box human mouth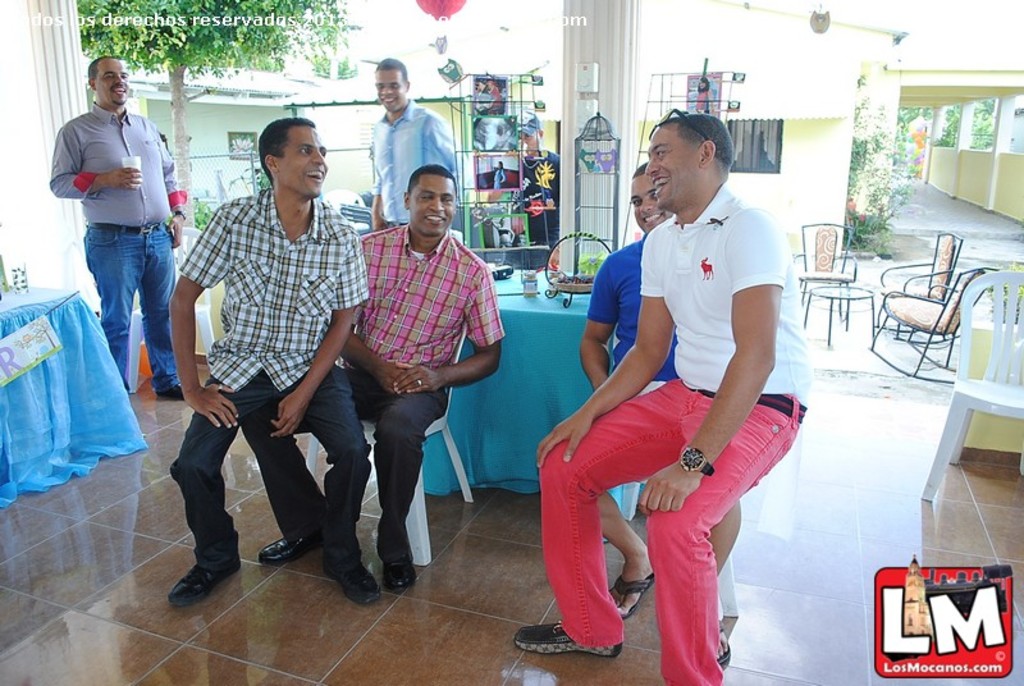
378 93 401 108
